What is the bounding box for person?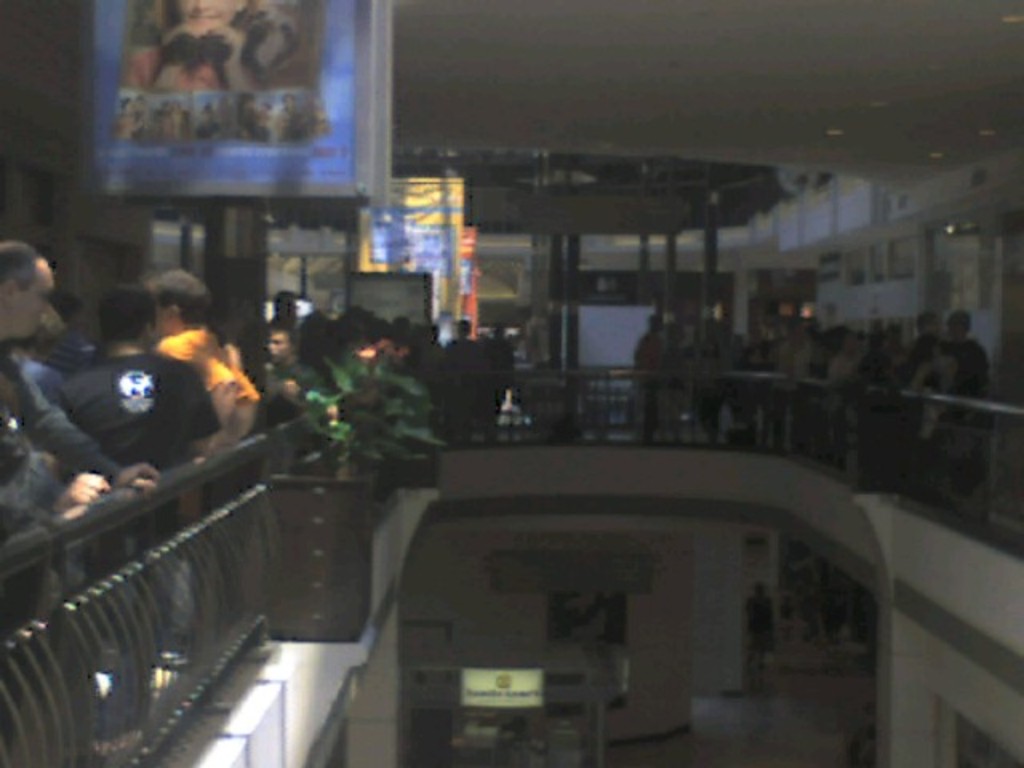
box(267, 326, 328, 403).
